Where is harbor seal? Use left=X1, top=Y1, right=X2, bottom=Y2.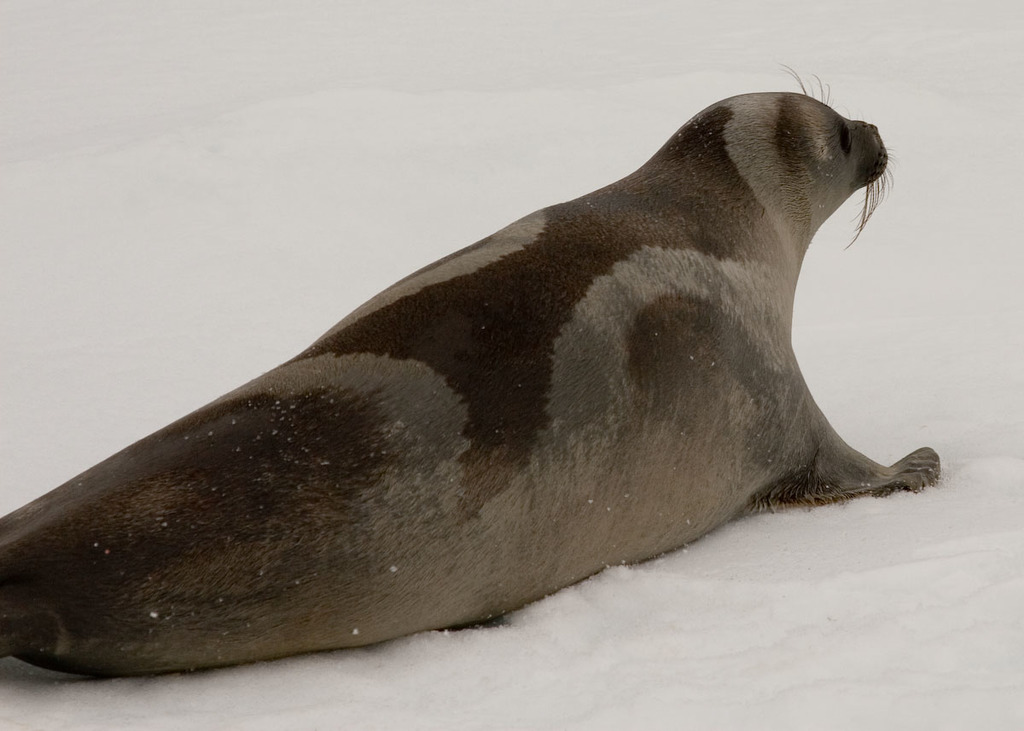
left=0, top=65, right=945, bottom=678.
